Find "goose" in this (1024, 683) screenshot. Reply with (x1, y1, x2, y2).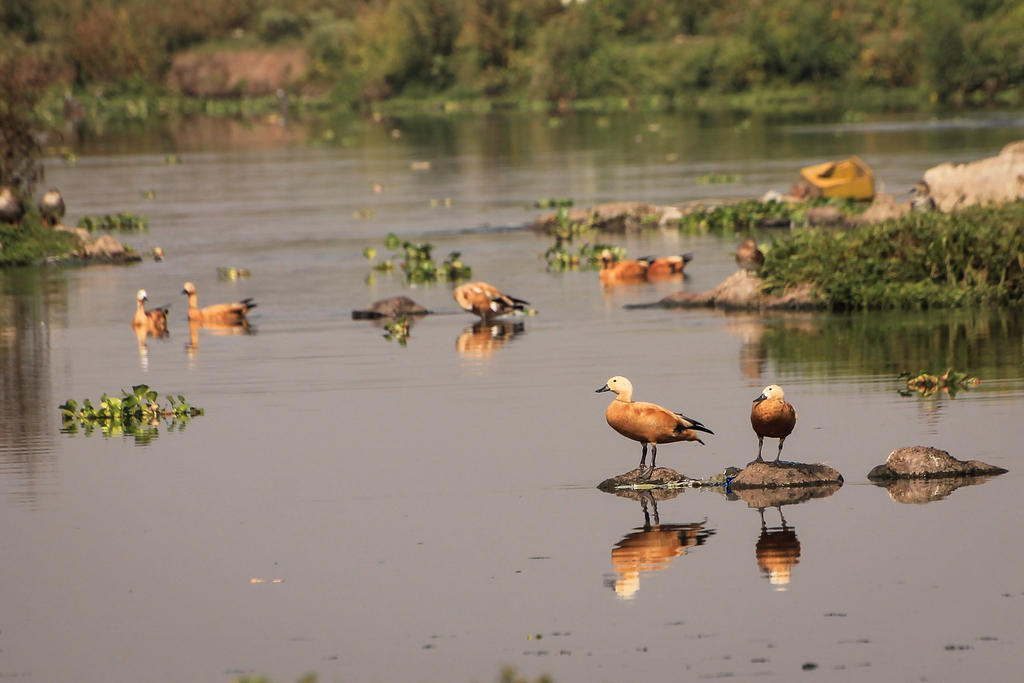
(458, 281, 530, 325).
